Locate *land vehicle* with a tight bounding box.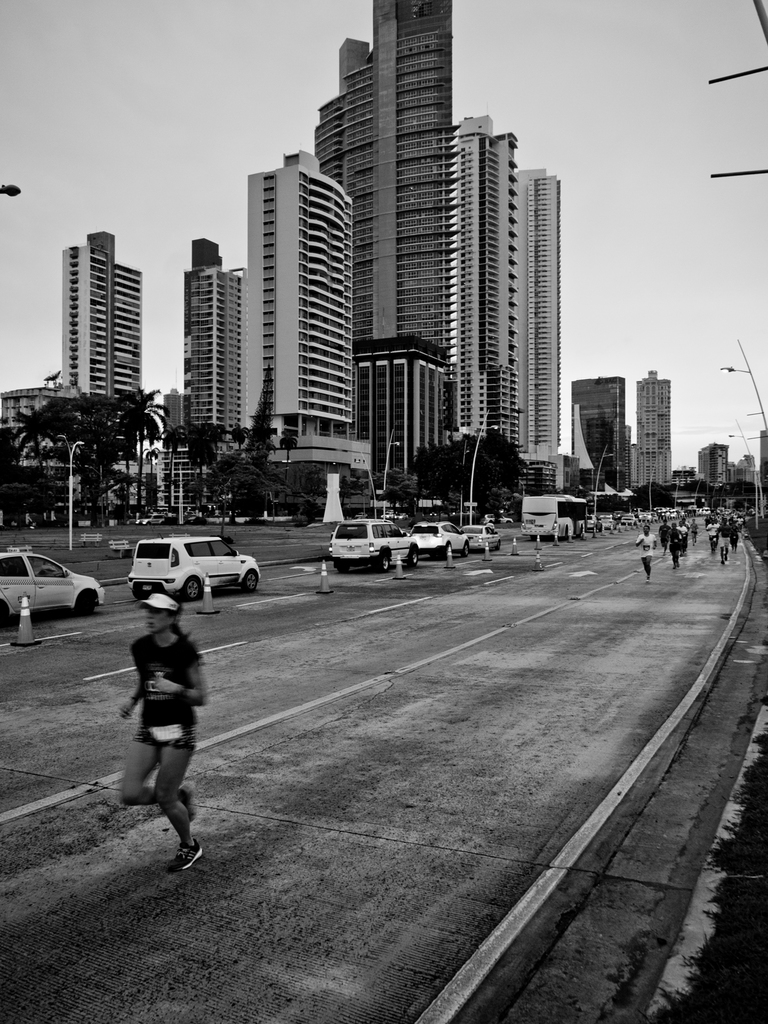
(x1=327, y1=523, x2=419, y2=569).
